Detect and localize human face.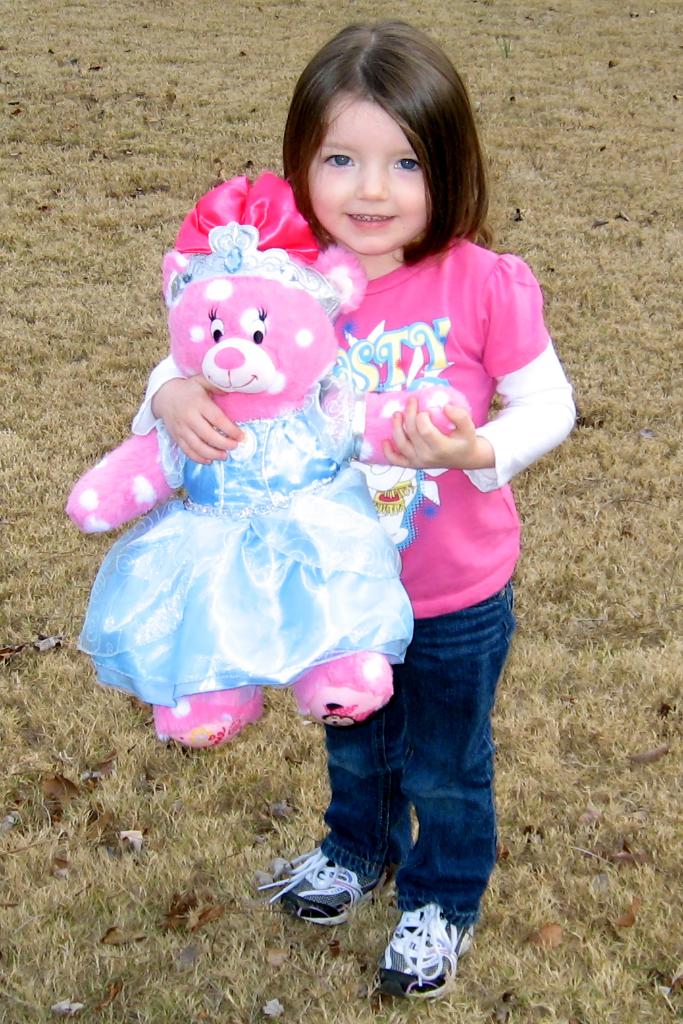
Localized at [307,93,426,254].
